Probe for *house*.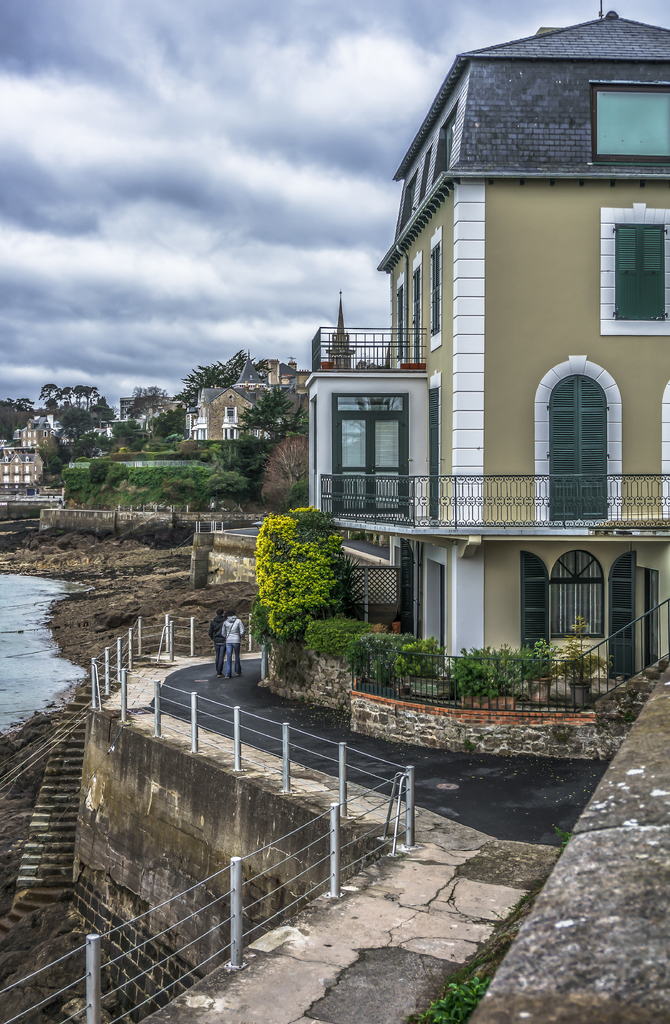
Probe result: rect(96, 395, 159, 449).
